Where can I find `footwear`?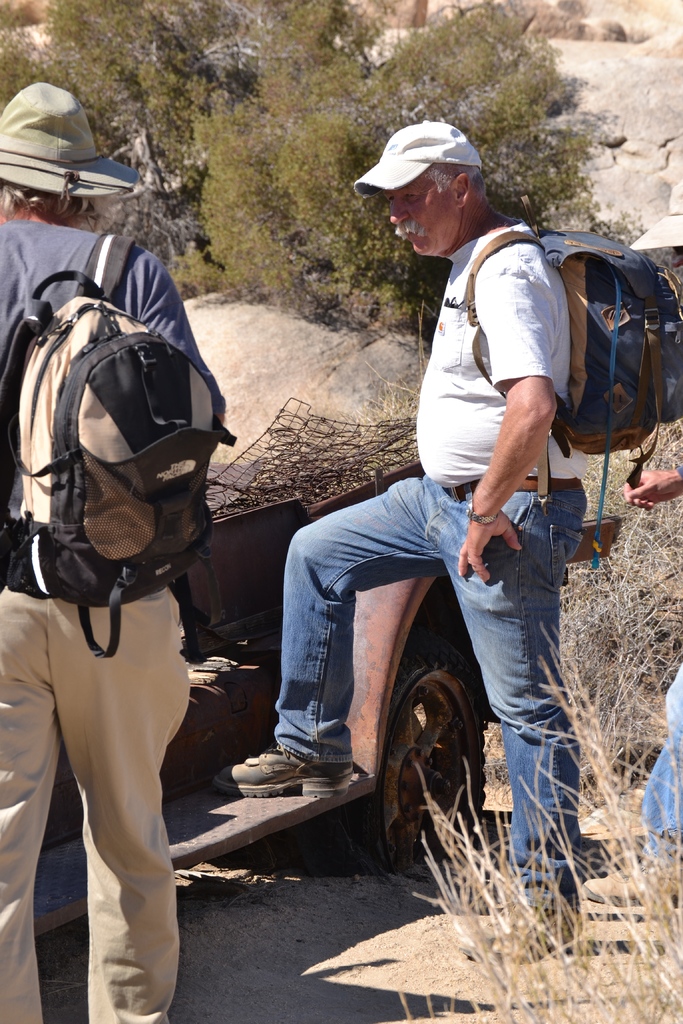
You can find it at 461 881 581 956.
